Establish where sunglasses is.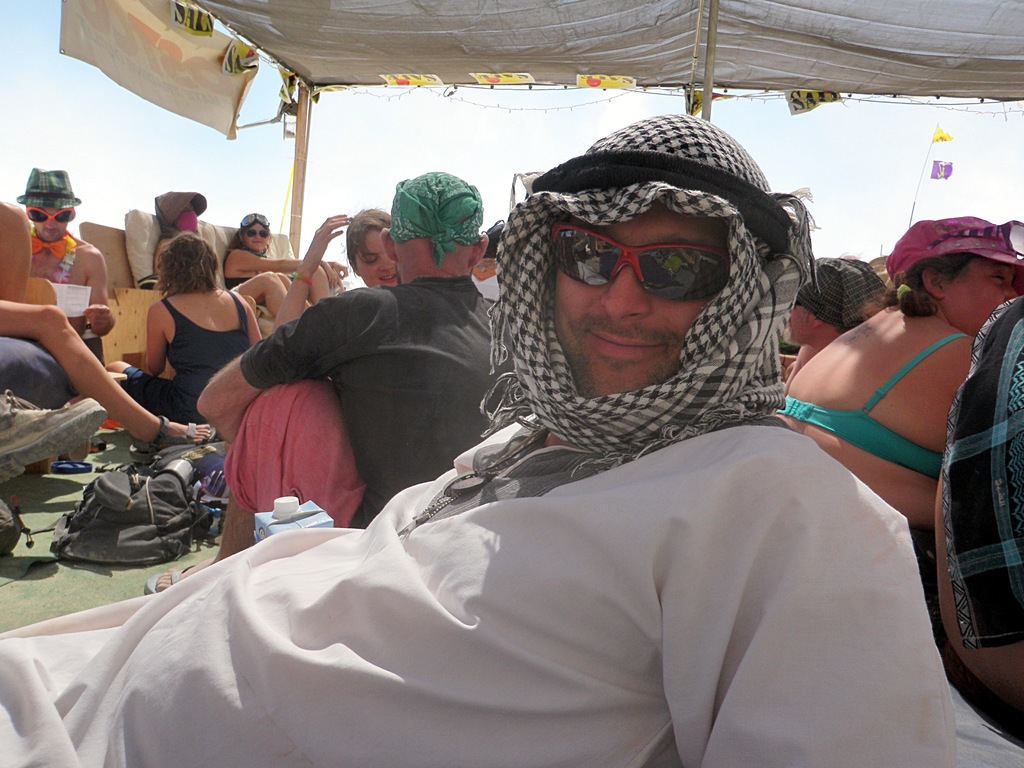
Established at 927/217/1023/261.
